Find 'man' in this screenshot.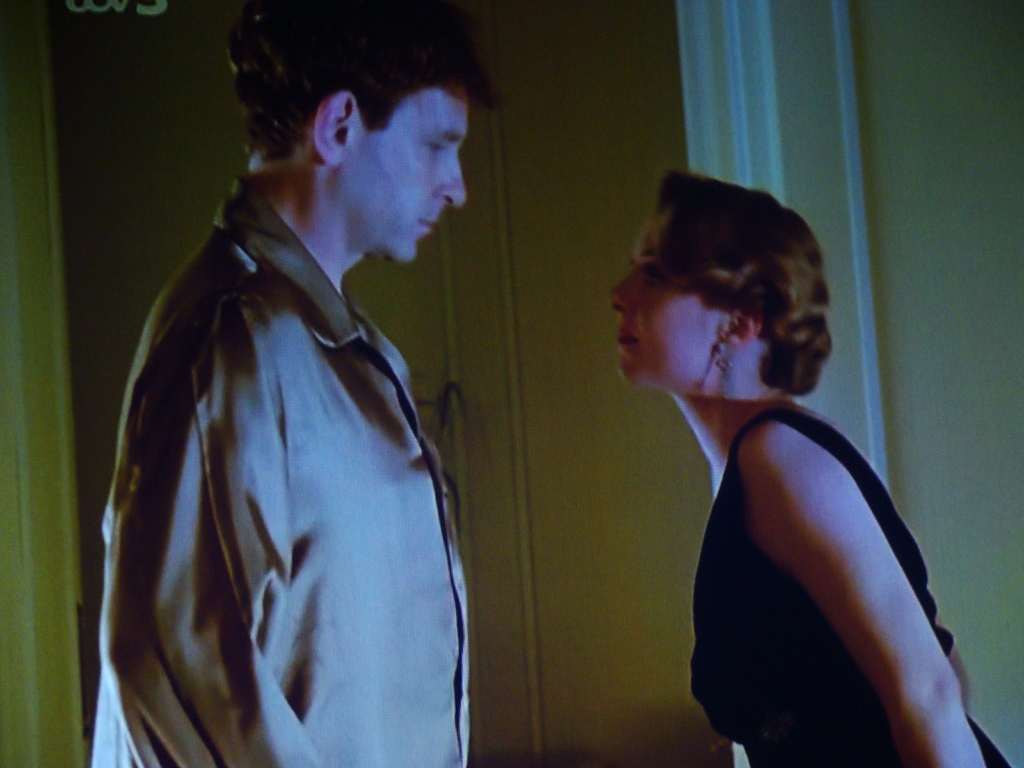
The bounding box for 'man' is detection(74, 0, 504, 767).
